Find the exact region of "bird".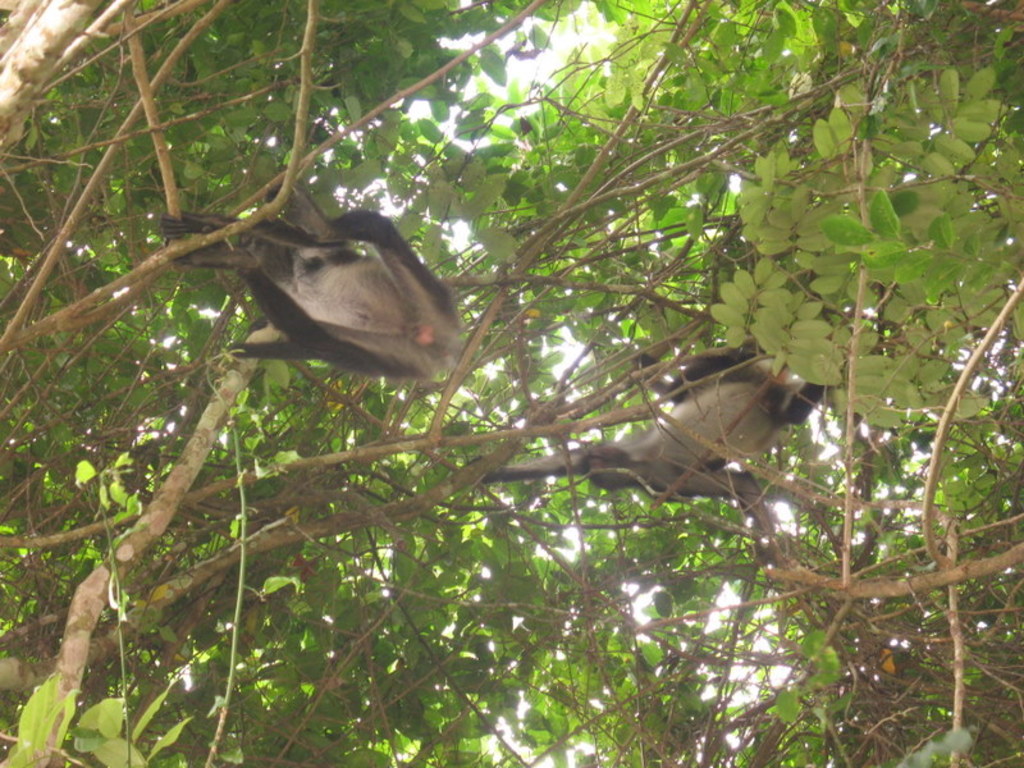
Exact region: bbox(483, 330, 831, 494).
